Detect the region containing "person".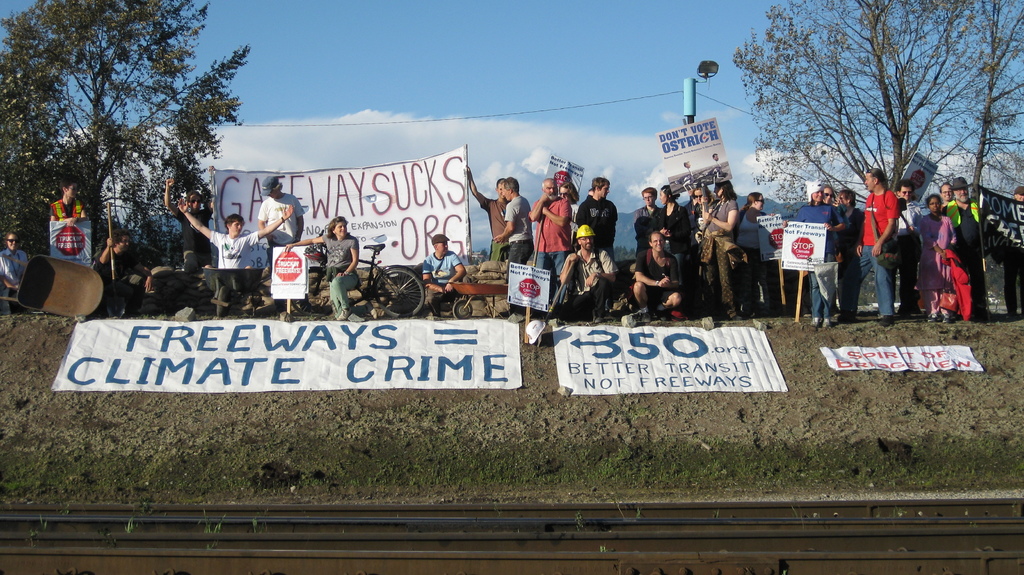
BBox(179, 195, 291, 320).
